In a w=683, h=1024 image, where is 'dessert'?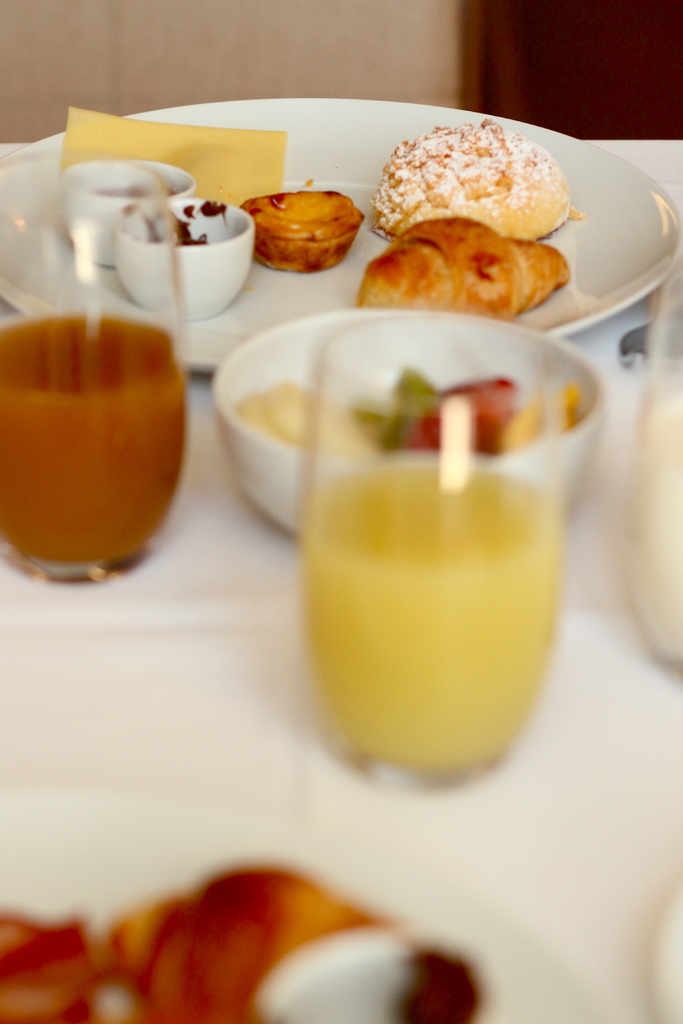
(358, 218, 575, 316).
